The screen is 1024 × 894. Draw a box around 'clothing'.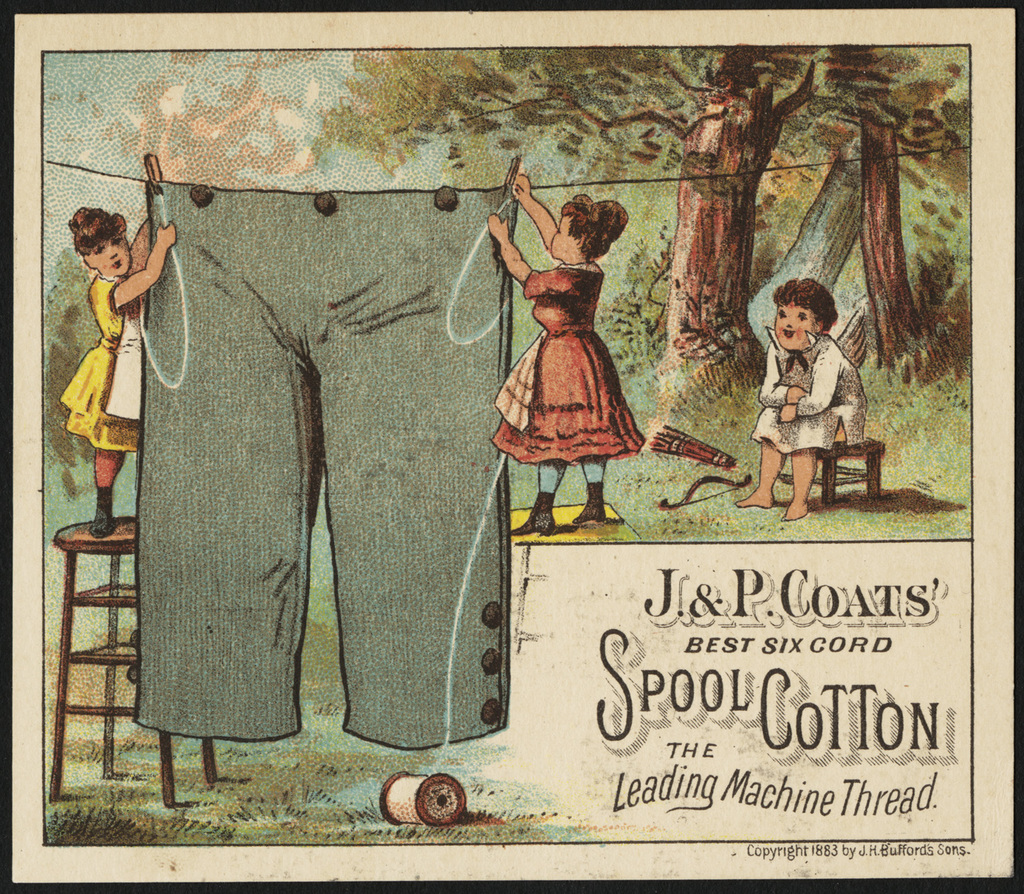
(left=483, top=256, right=650, bottom=460).
